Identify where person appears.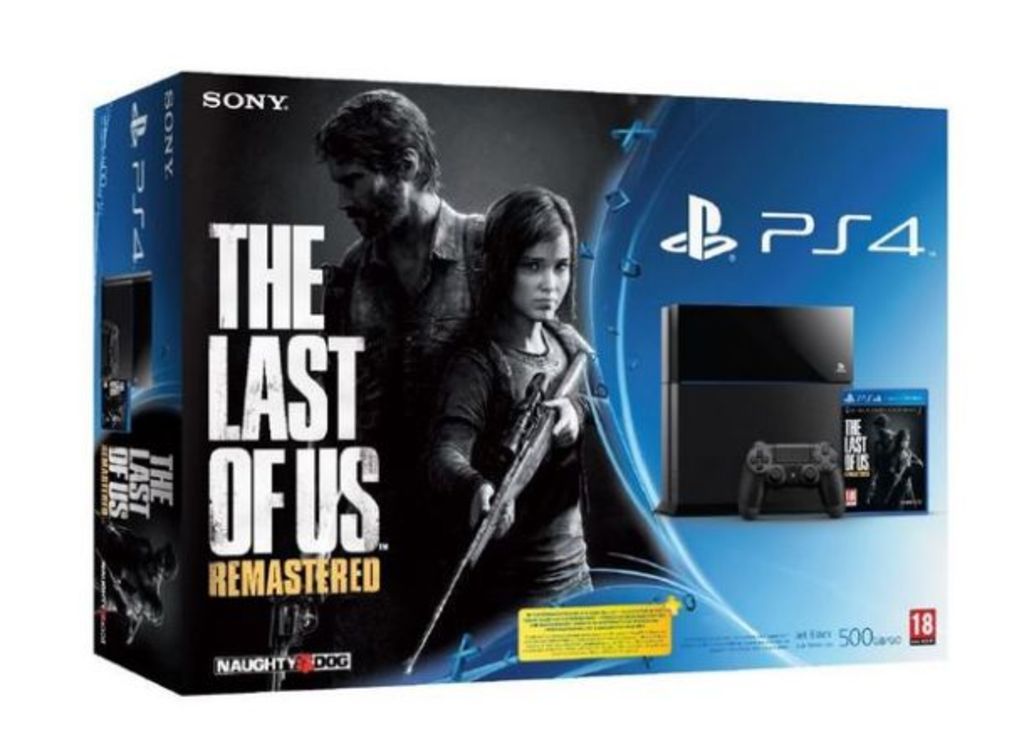
Appears at (331, 87, 487, 448).
